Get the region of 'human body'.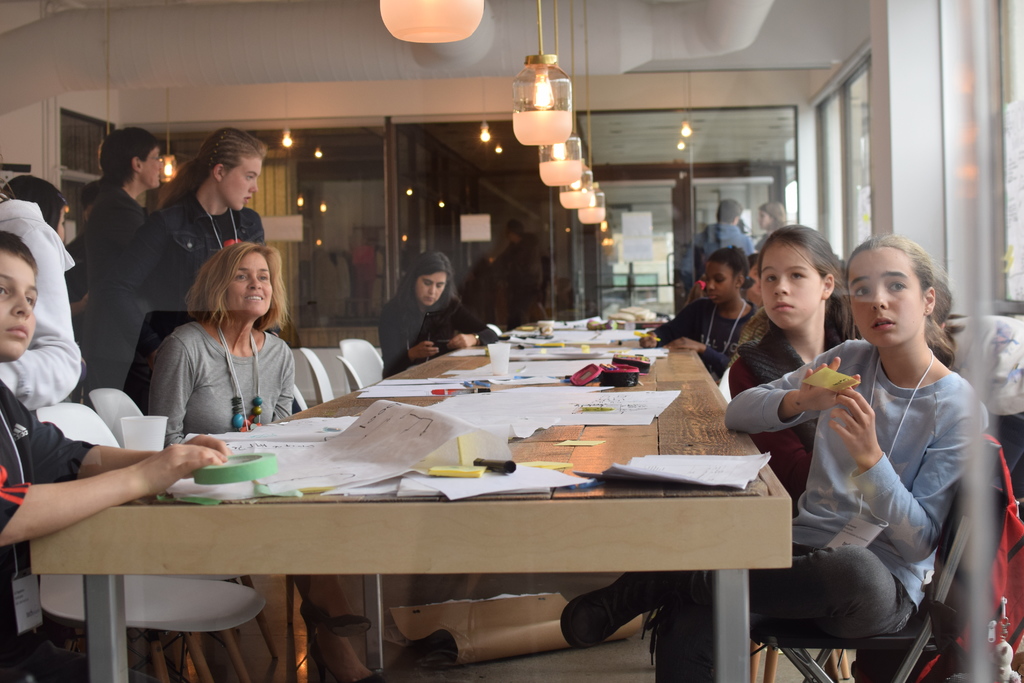
113:192:268:404.
